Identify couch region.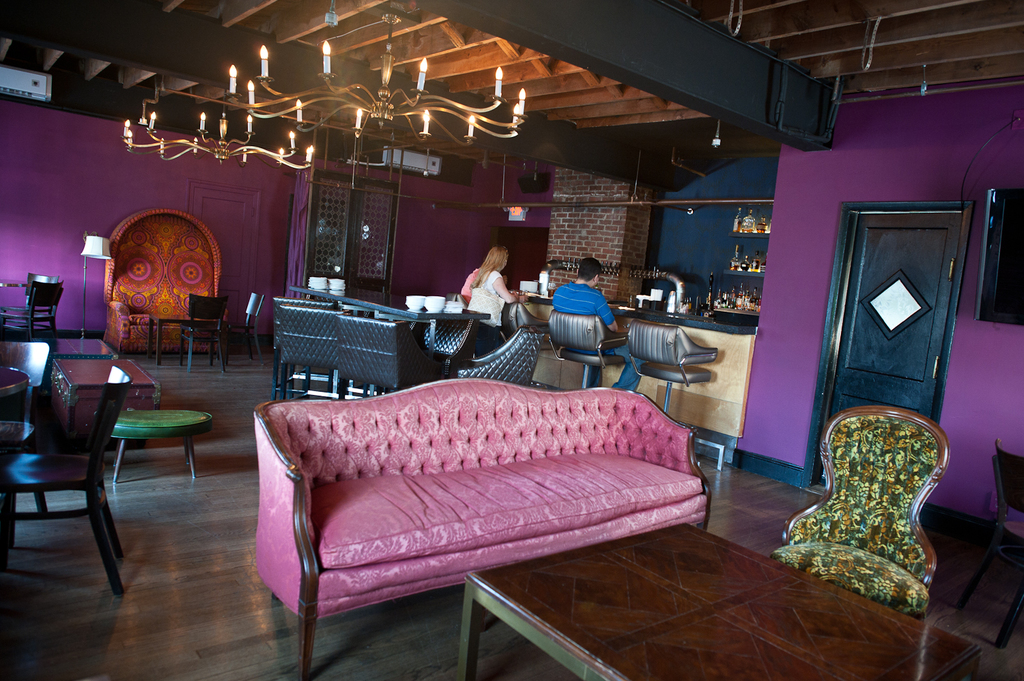
Region: 252/373/710/680.
